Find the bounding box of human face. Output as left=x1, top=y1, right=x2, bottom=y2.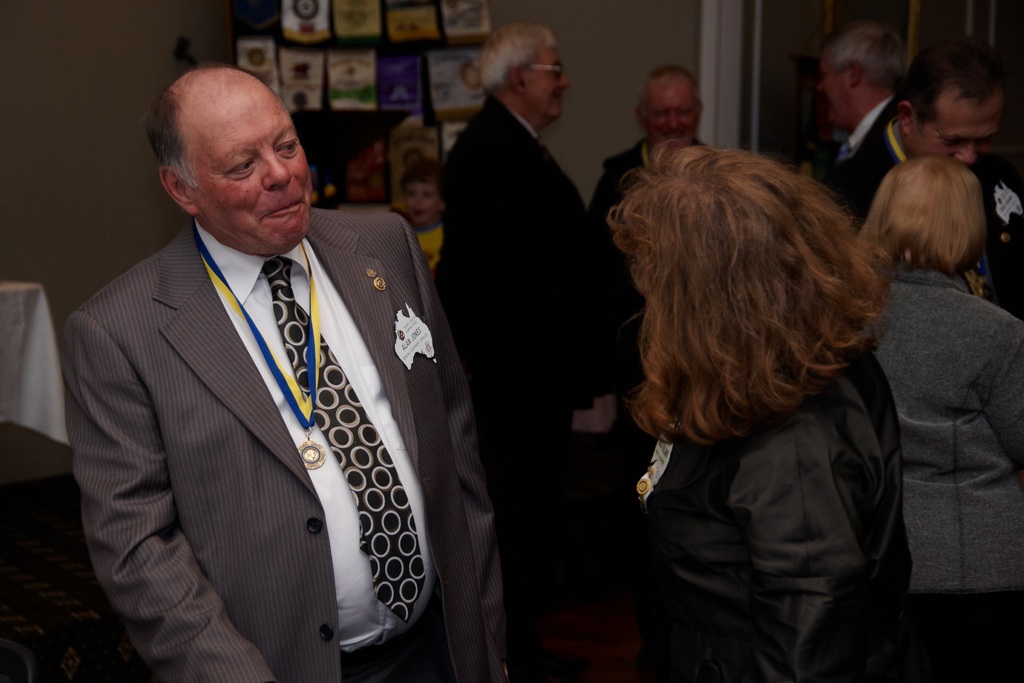
left=206, top=79, right=311, bottom=247.
